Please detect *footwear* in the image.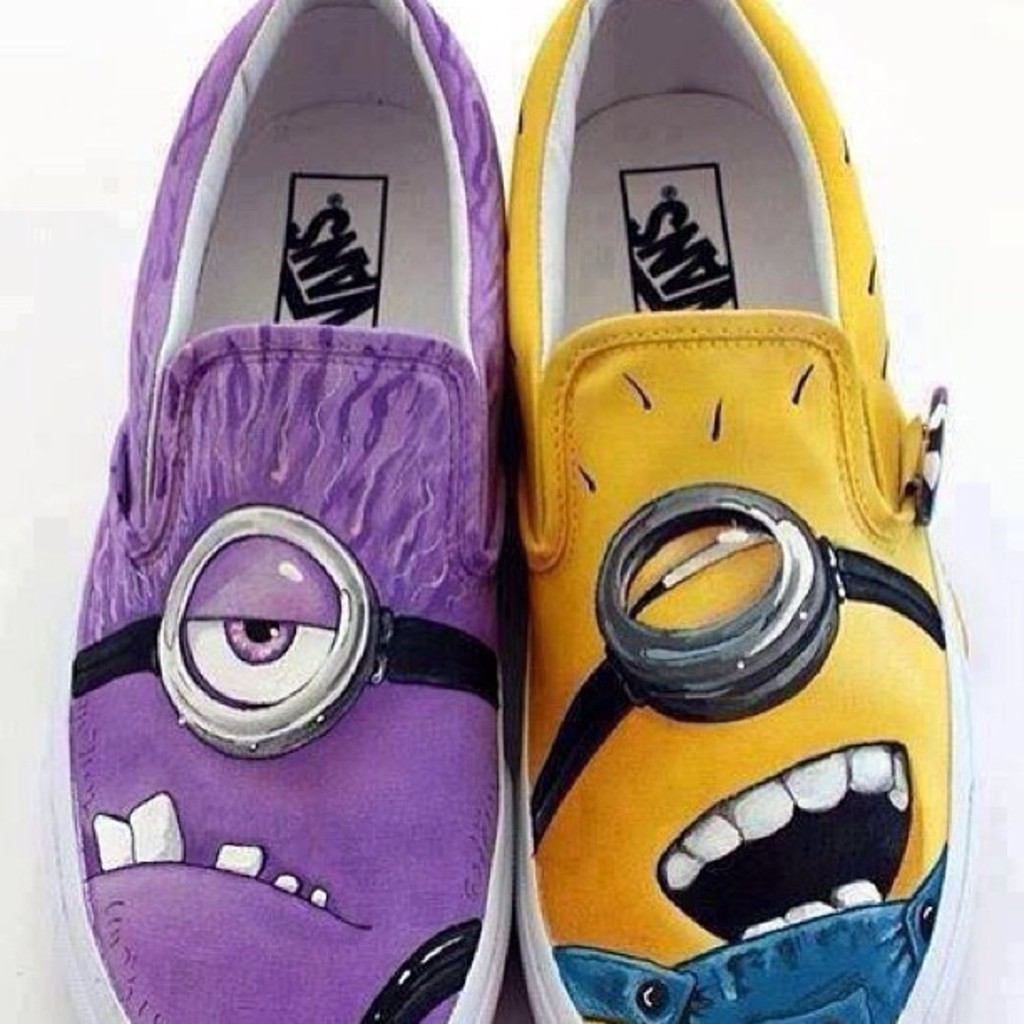
BBox(507, 0, 970, 1022).
